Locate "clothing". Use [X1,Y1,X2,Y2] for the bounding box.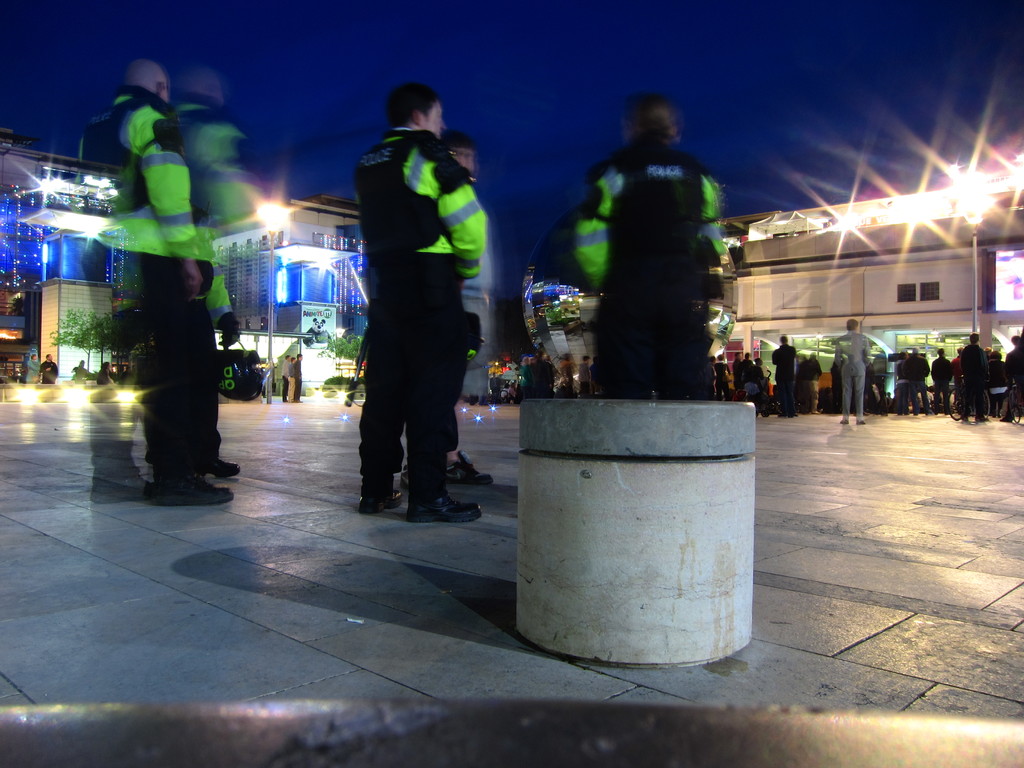
[990,355,1006,412].
